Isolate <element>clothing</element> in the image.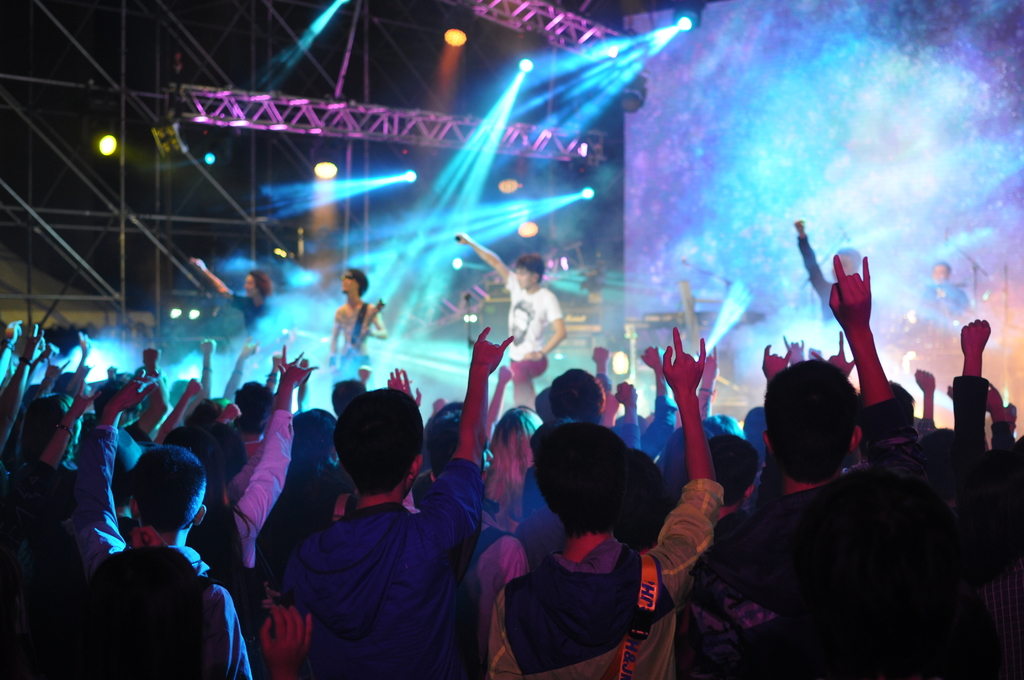
Isolated region: region(232, 289, 276, 354).
